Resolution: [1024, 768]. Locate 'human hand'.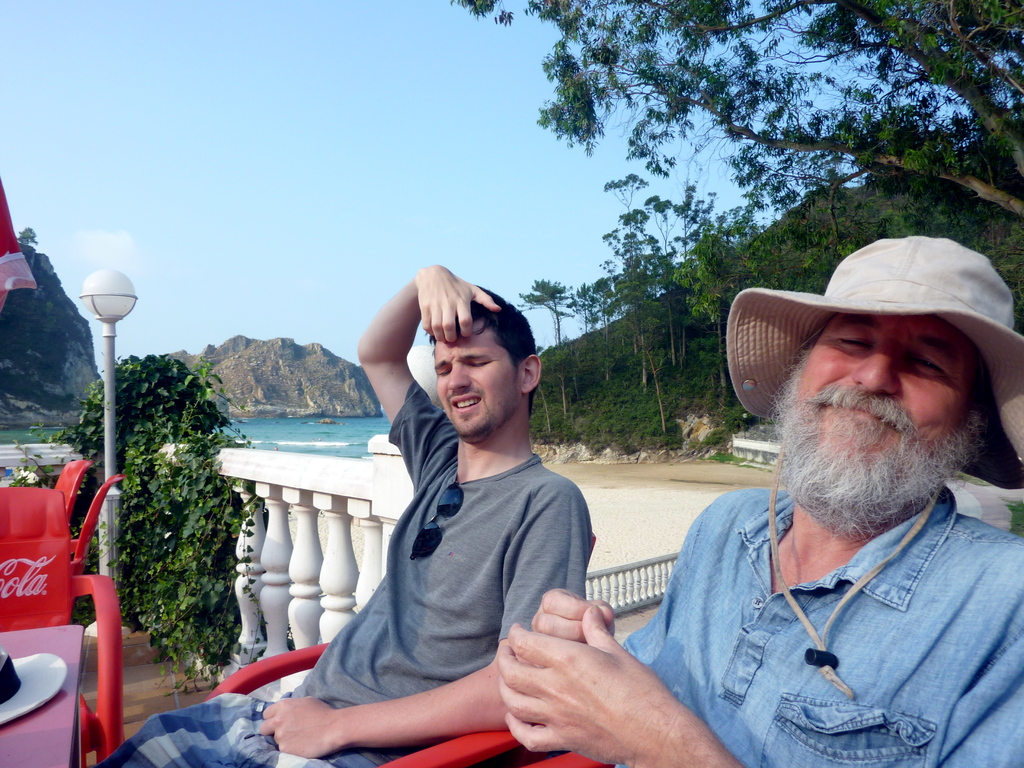
bbox(414, 264, 503, 344).
